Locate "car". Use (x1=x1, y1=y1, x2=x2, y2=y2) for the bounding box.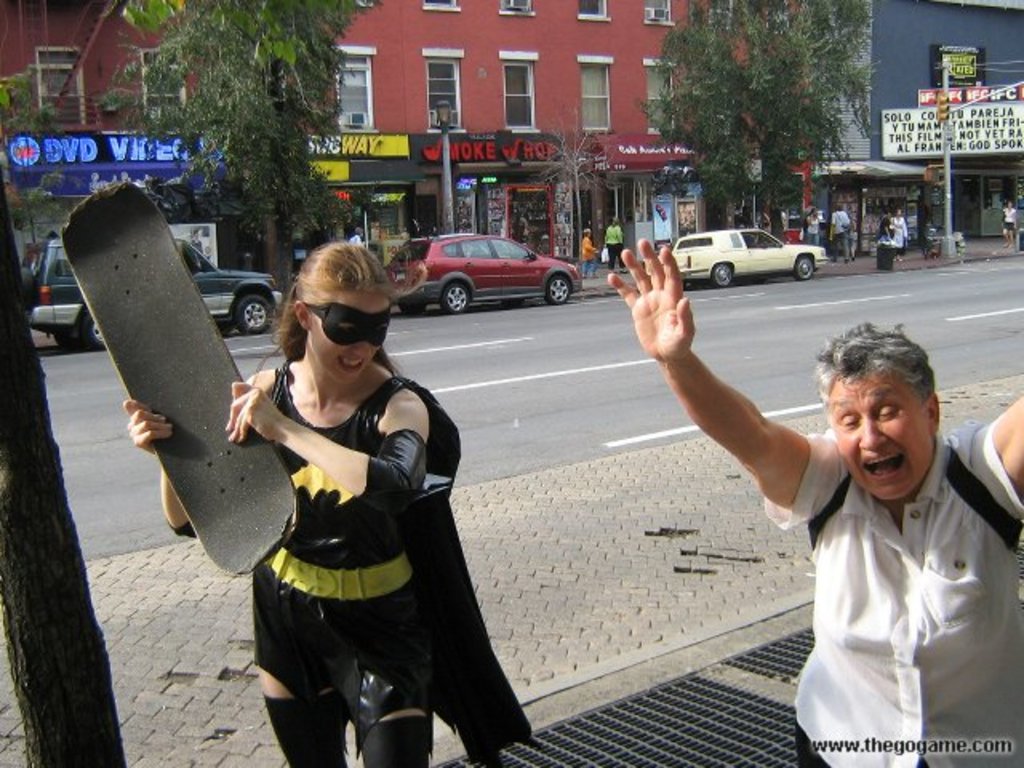
(x1=669, y1=230, x2=827, y2=283).
